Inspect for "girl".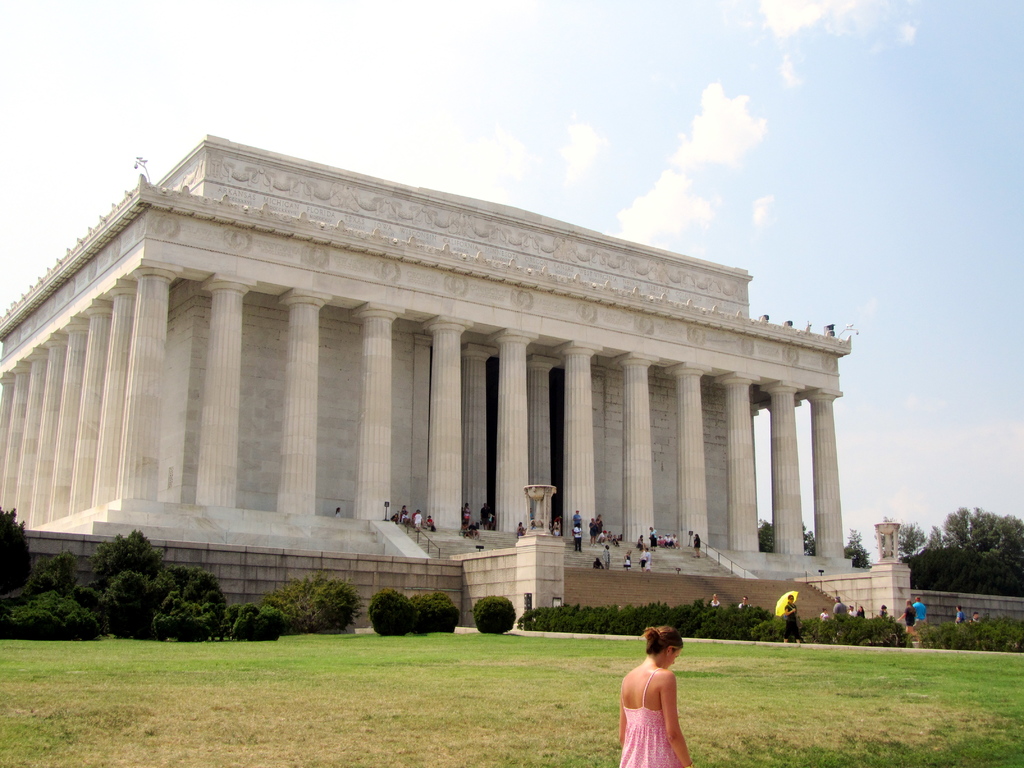
Inspection: 621/548/632/569.
